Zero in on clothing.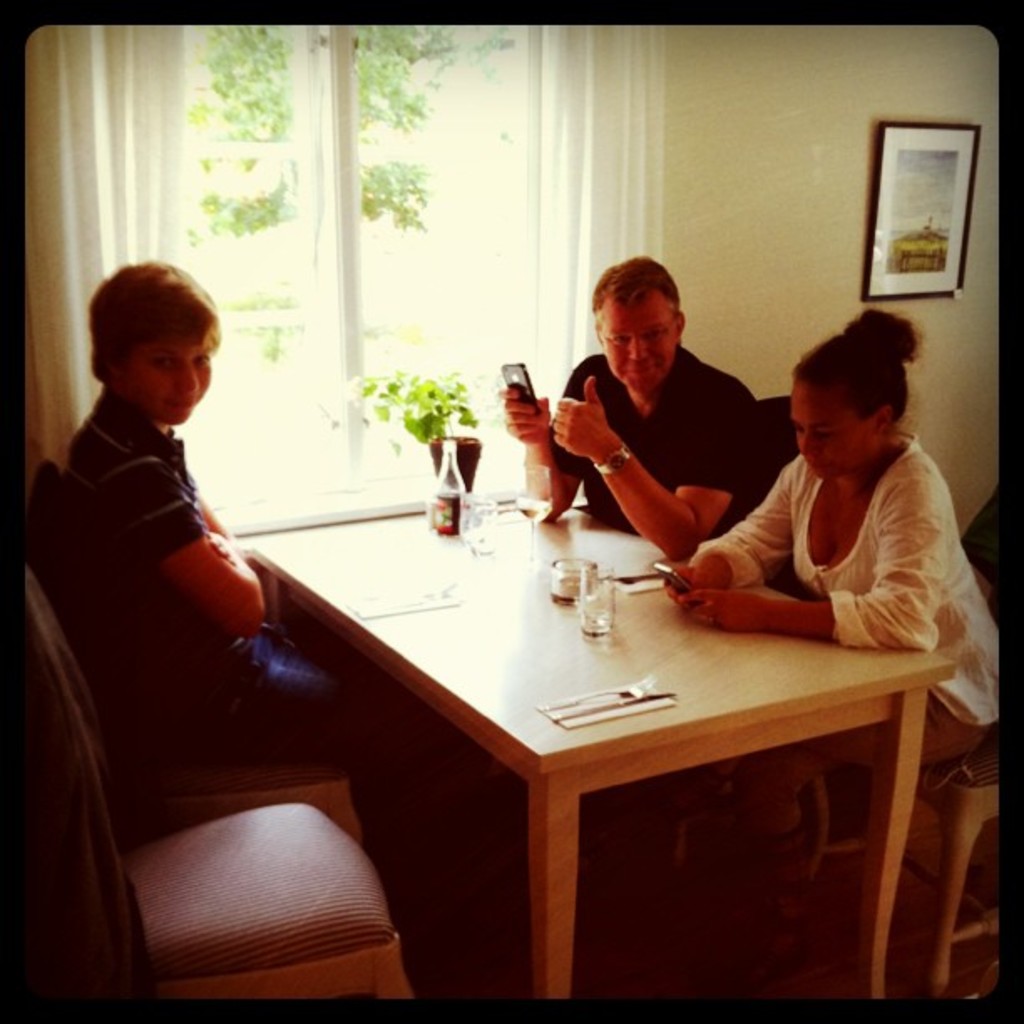
Zeroed in: Rect(37, 383, 453, 924).
